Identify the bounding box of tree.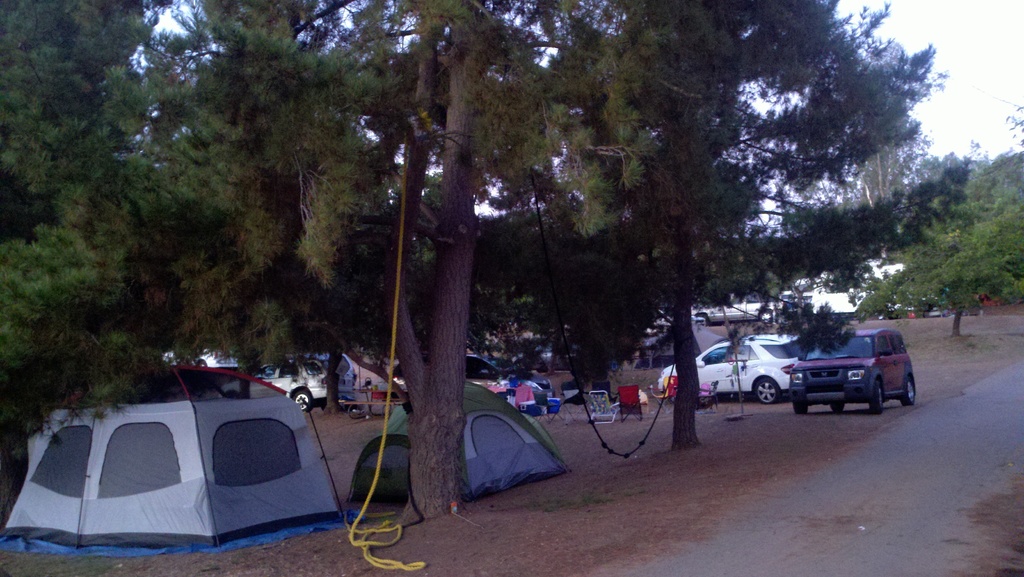
803:40:926:256.
